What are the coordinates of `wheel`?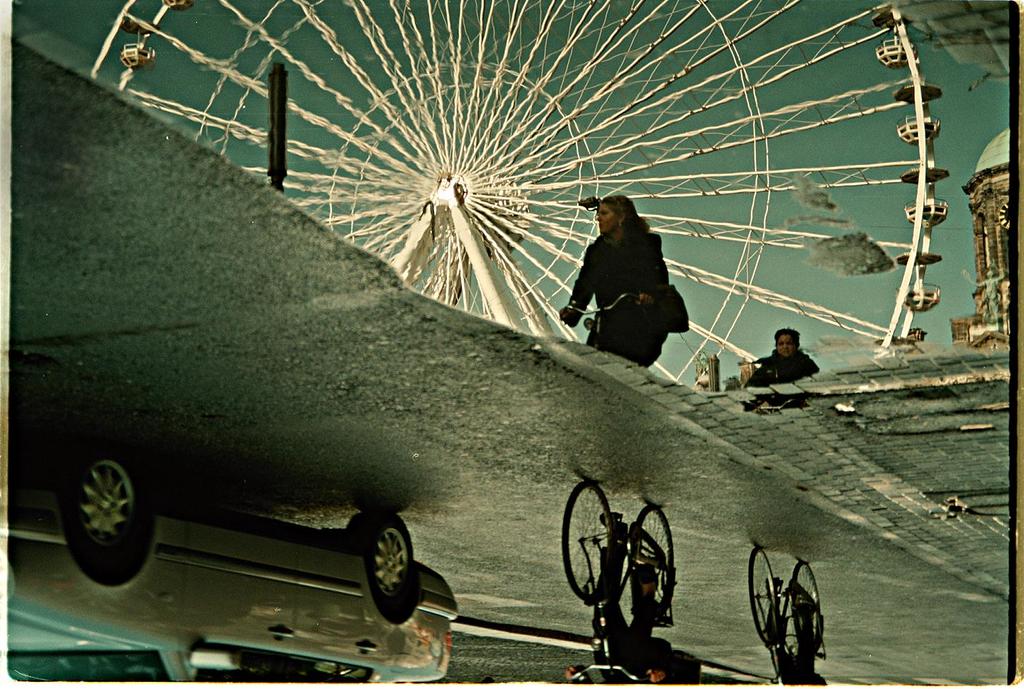
[left=93, top=0, right=950, bottom=386].
